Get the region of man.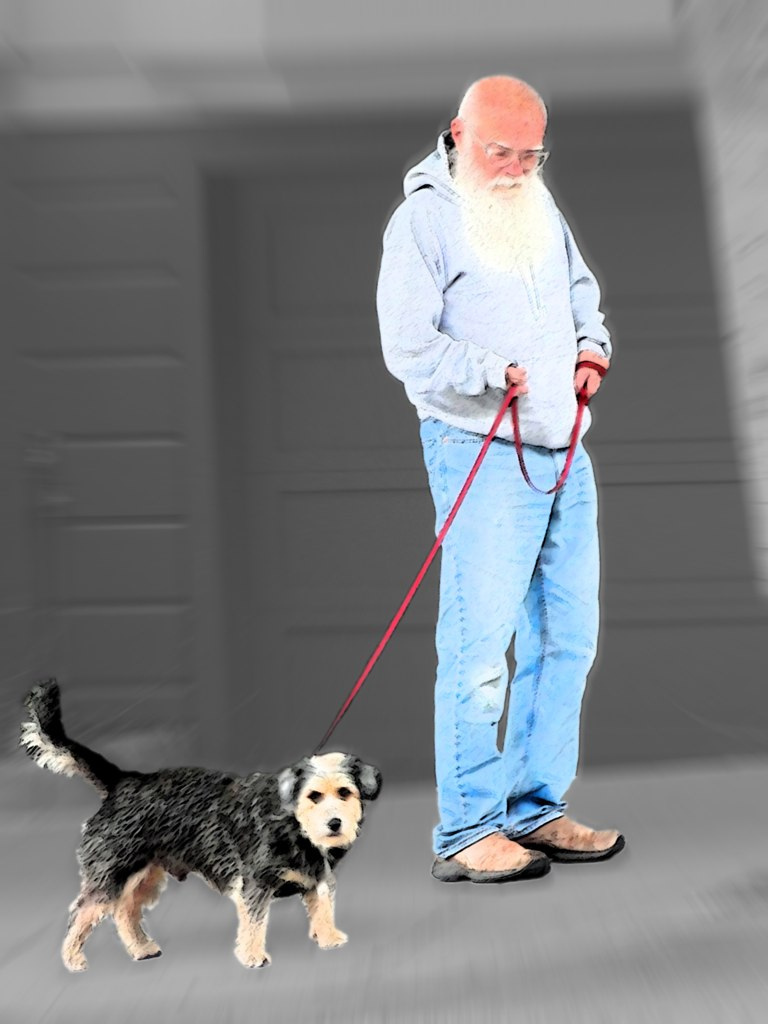
[370, 80, 624, 971].
